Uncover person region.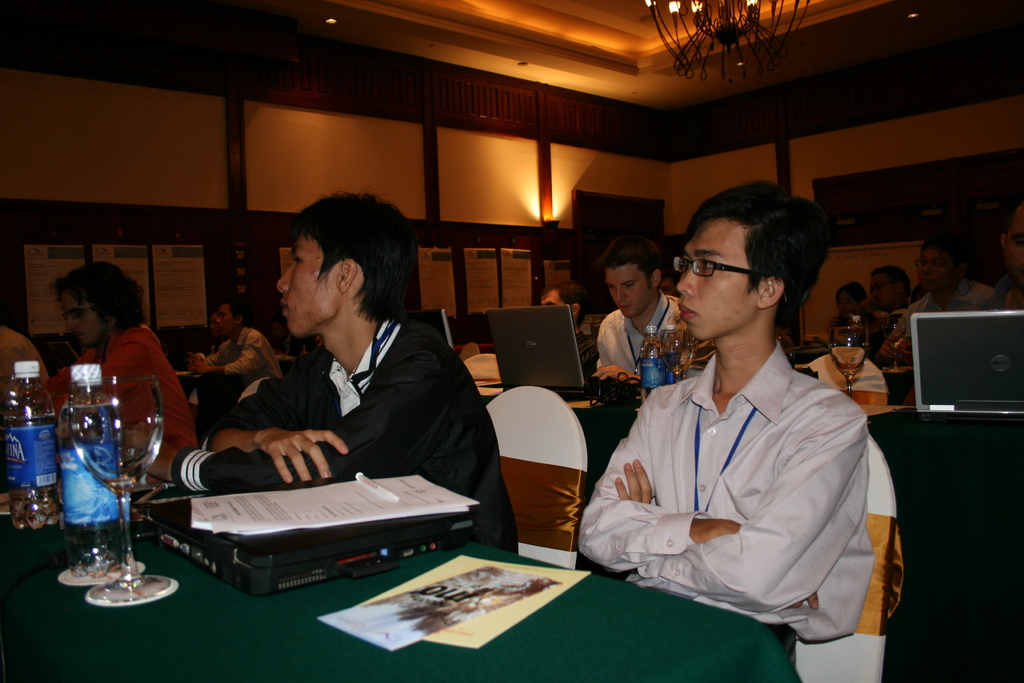
Uncovered: bbox(28, 256, 199, 450).
